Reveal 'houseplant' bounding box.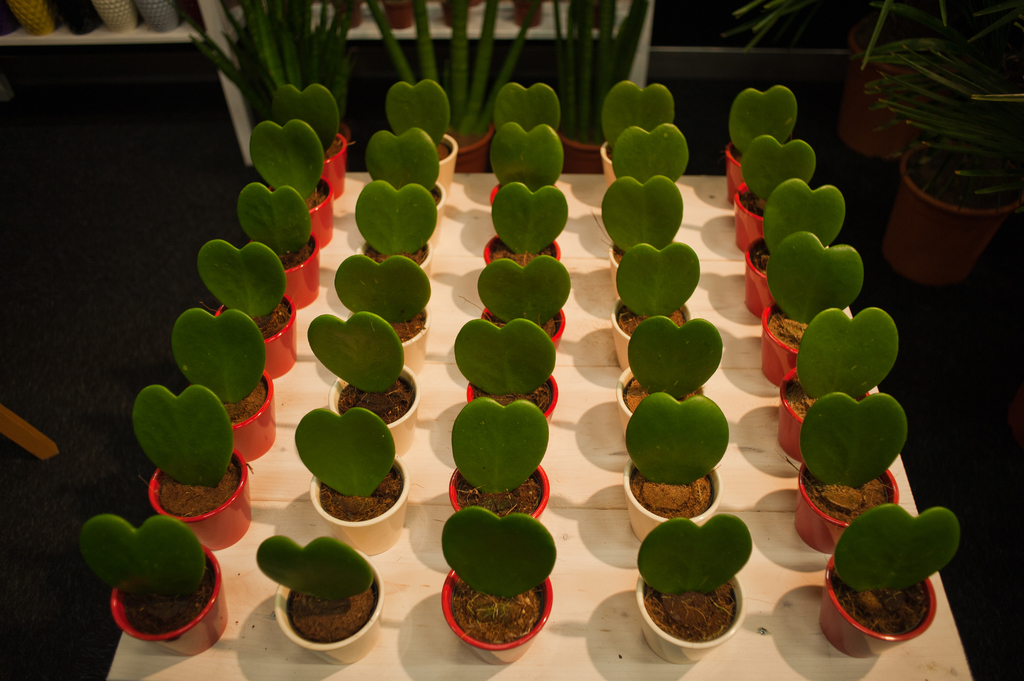
Revealed: (365,0,543,171).
